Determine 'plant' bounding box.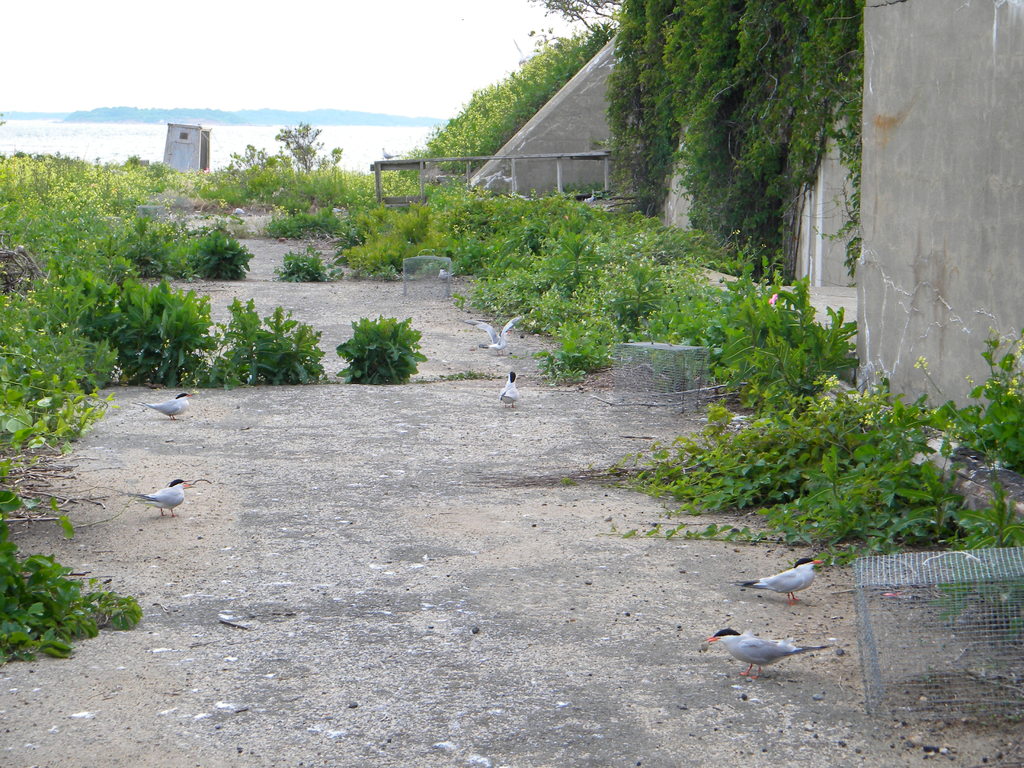
Determined: x1=545, y1=309, x2=1023, y2=479.
